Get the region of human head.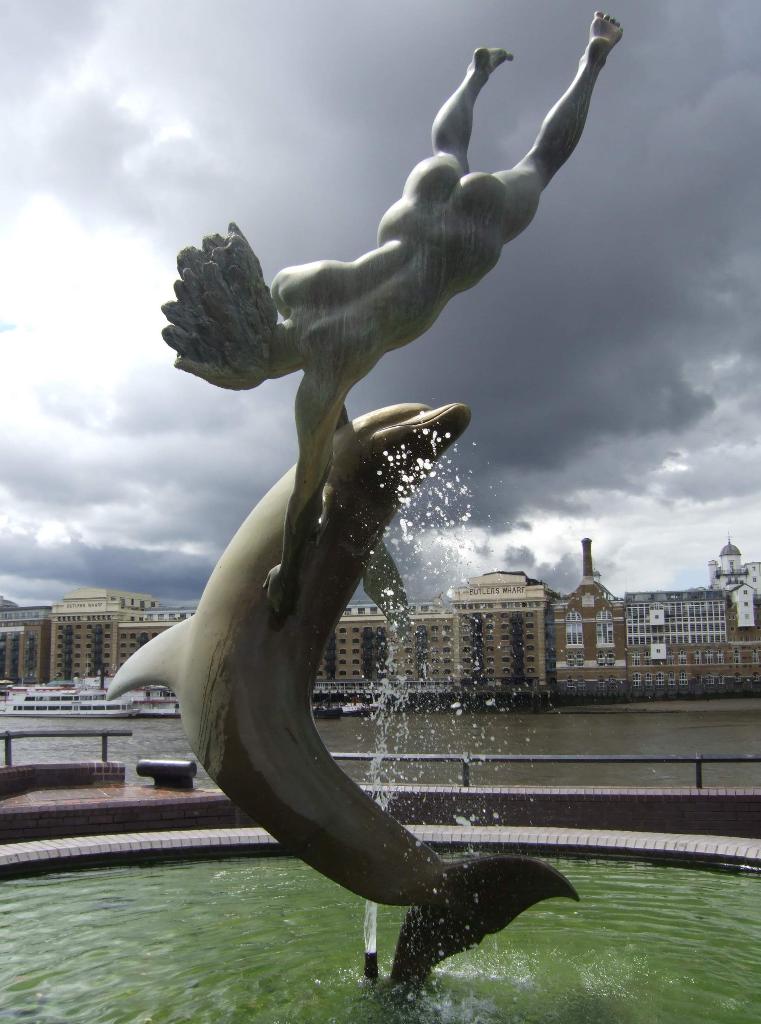
[left=171, top=221, right=285, bottom=394].
